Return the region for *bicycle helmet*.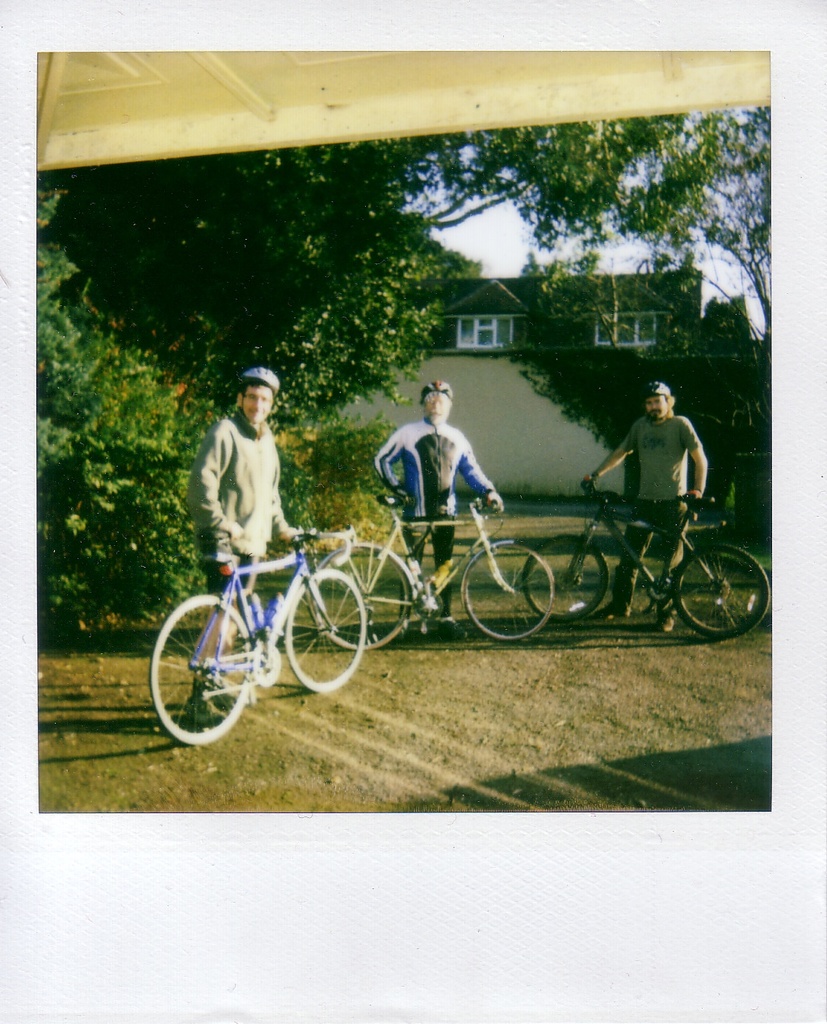
l=249, t=363, r=284, b=397.
